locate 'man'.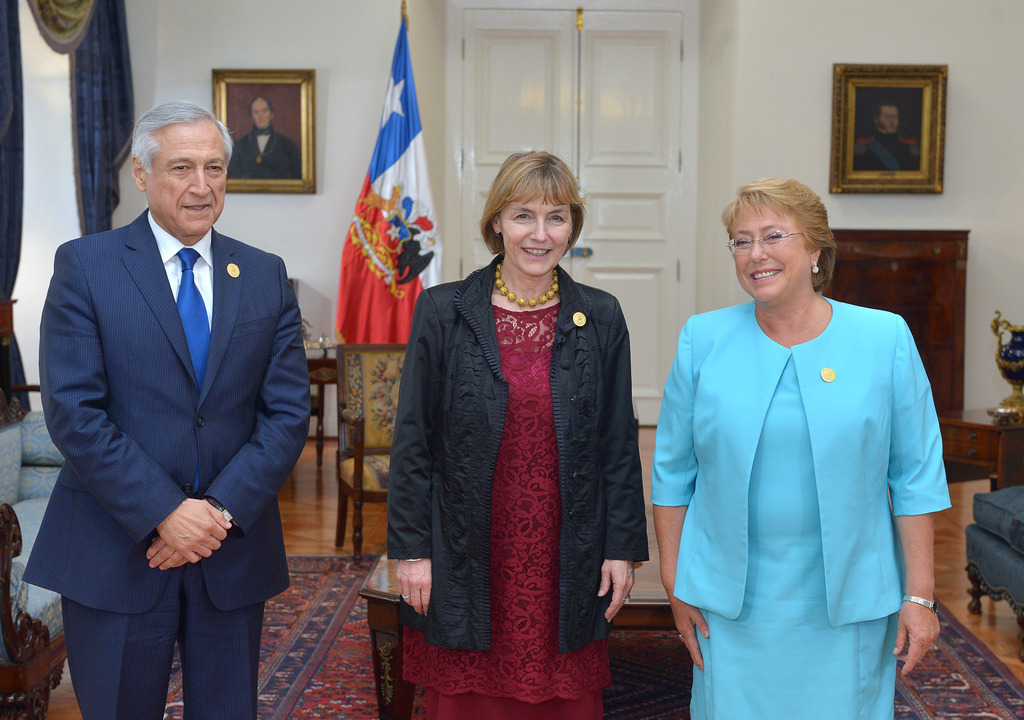
Bounding box: <bbox>222, 98, 301, 186</bbox>.
